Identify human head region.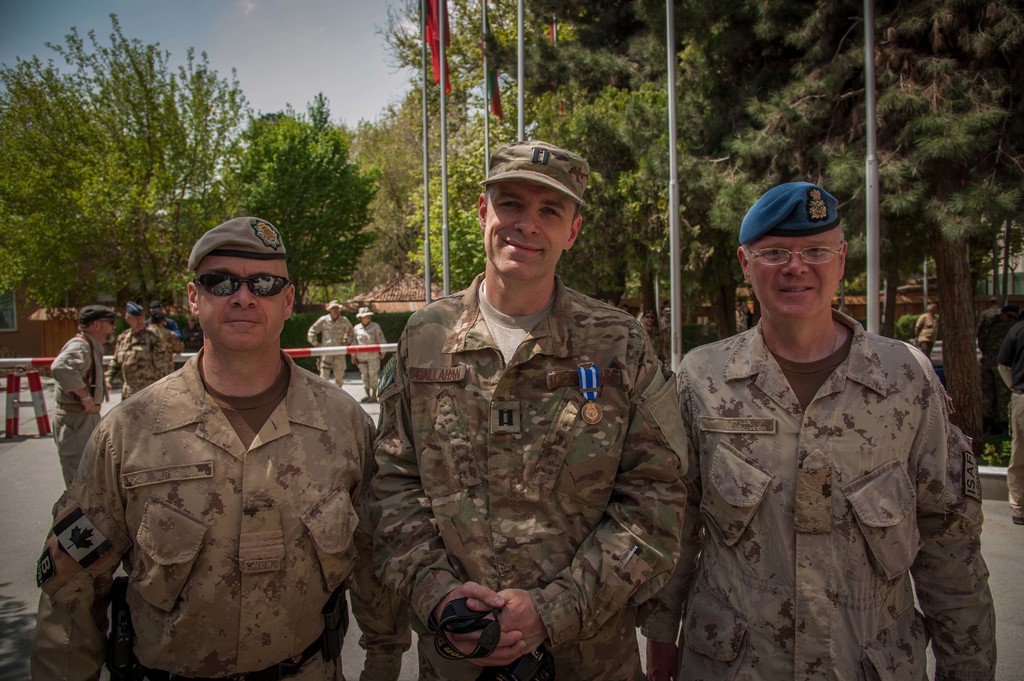
Region: (x1=477, y1=141, x2=584, y2=280).
